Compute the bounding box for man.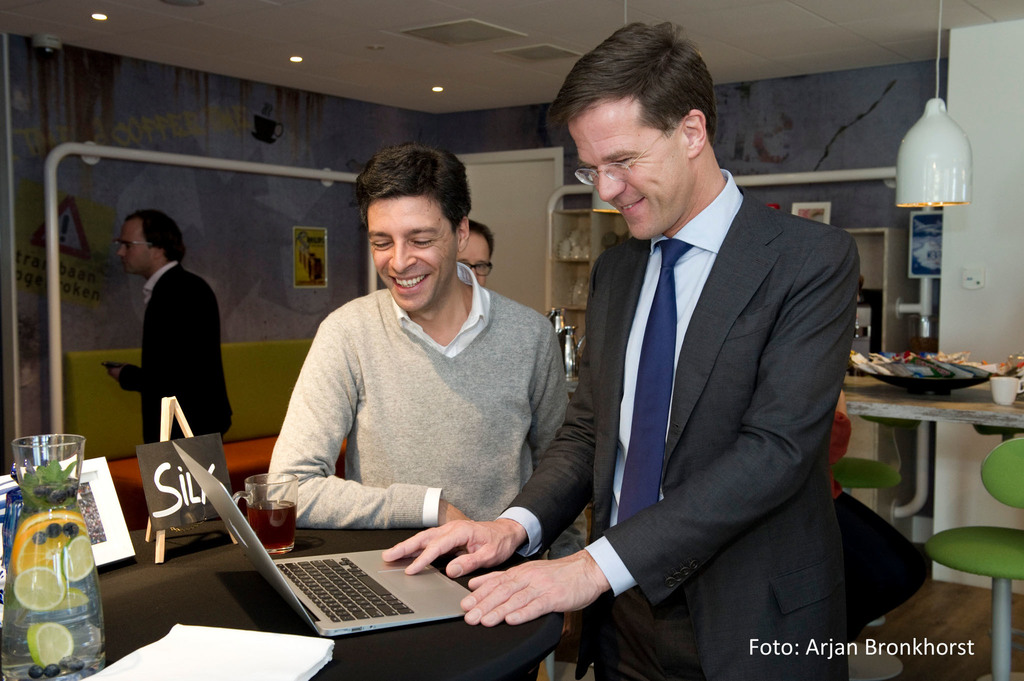
(left=266, top=140, right=584, bottom=557).
